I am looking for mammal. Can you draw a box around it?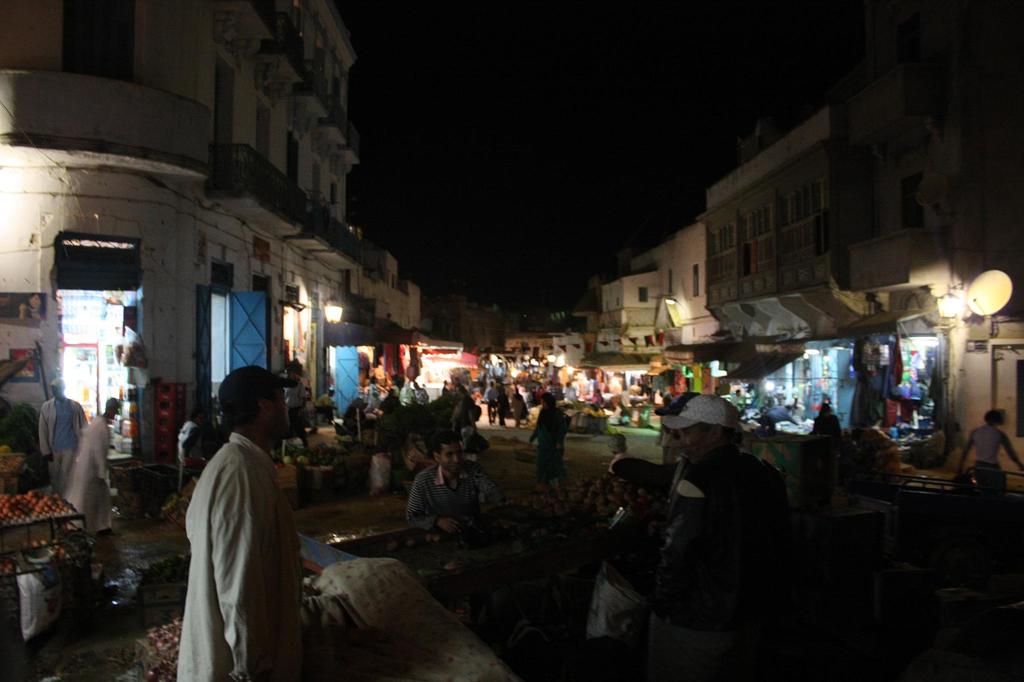
Sure, the bounding box is detection(158, 343, 313, 681).
